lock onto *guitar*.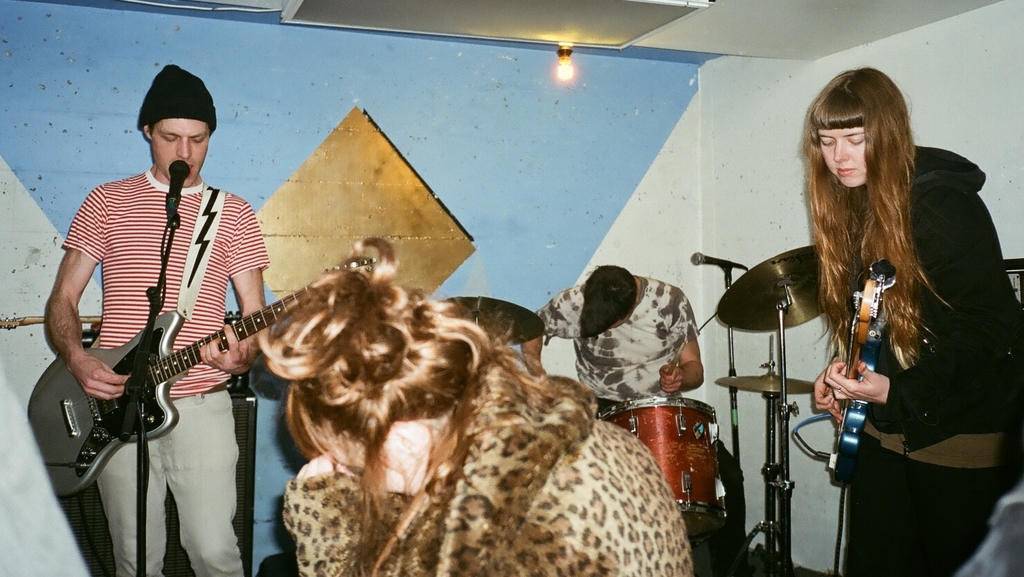
Locked: detection(827, 258, 907, 483).
